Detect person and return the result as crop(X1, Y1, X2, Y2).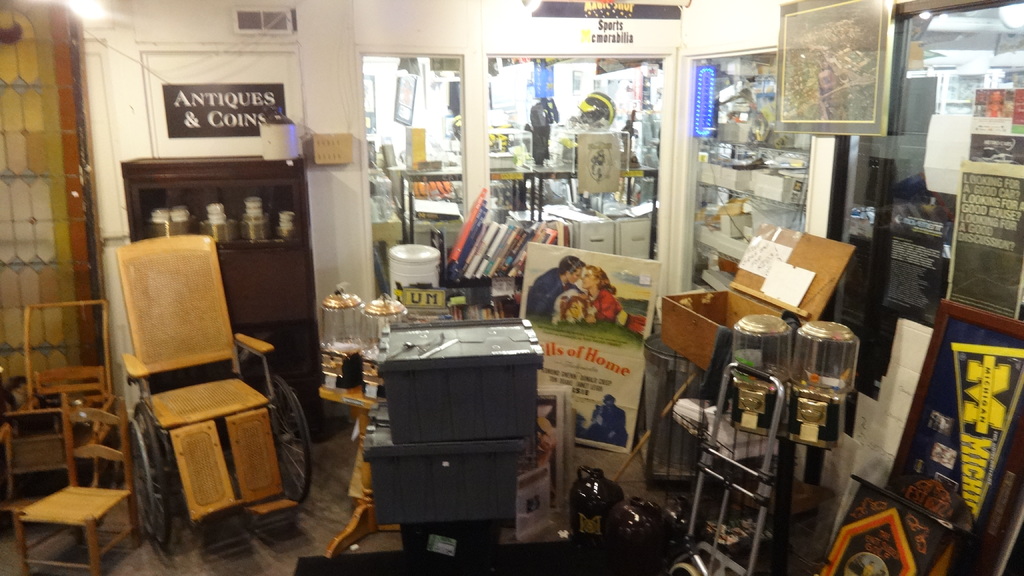
crop(558, 297, 589, 326).
